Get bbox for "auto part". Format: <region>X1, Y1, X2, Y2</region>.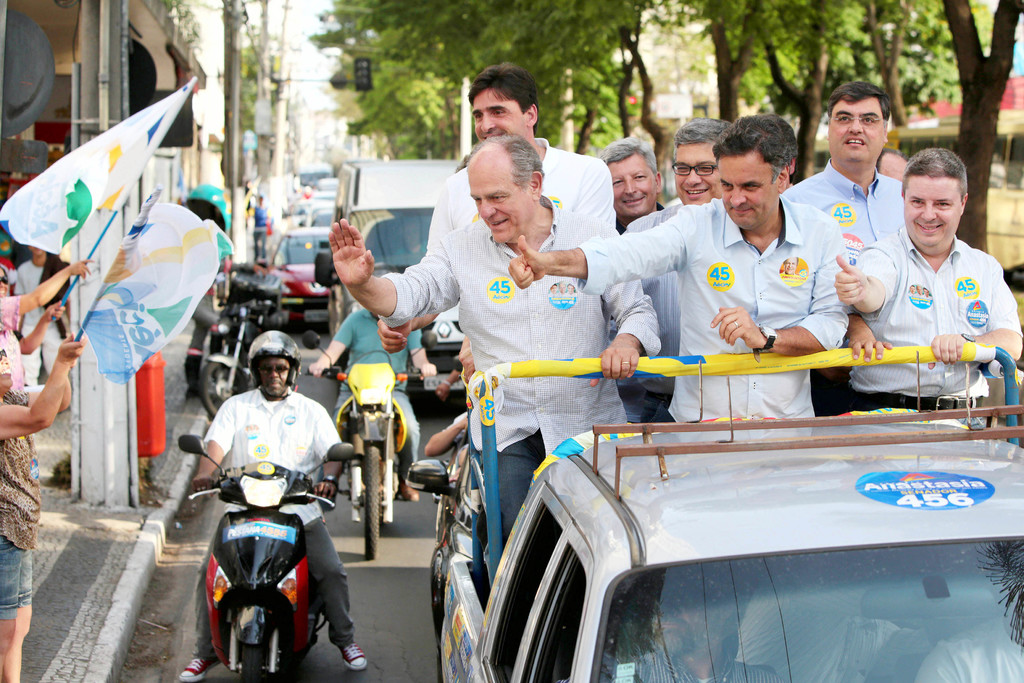
<region>598, 541, 1023, 682</region>.
